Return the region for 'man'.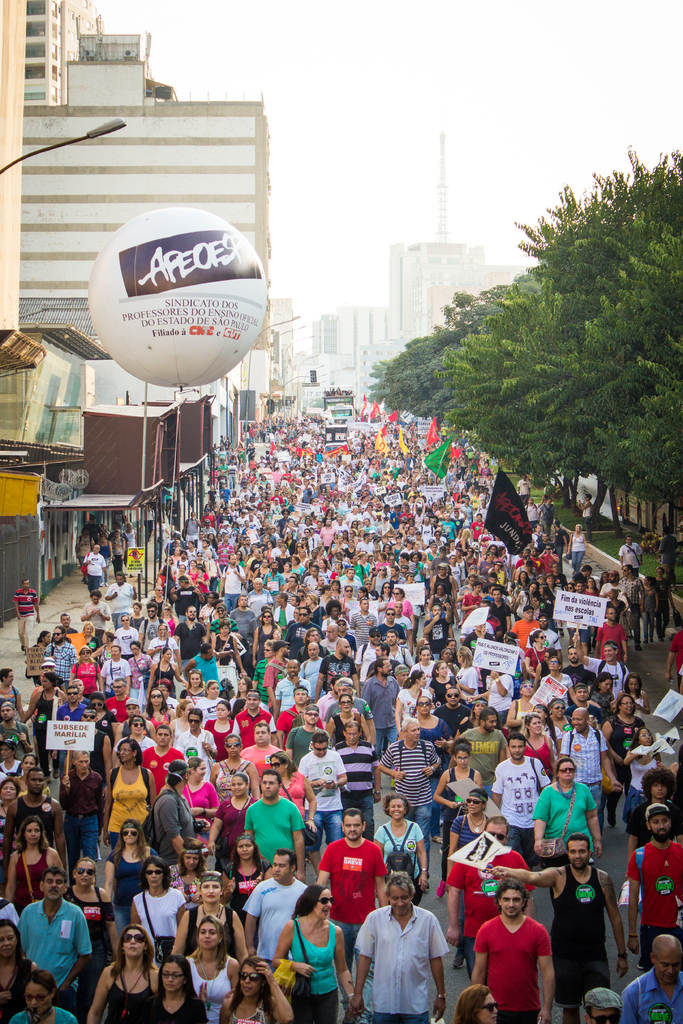
<bbox>181, 644, 225, 694</bbox>.
